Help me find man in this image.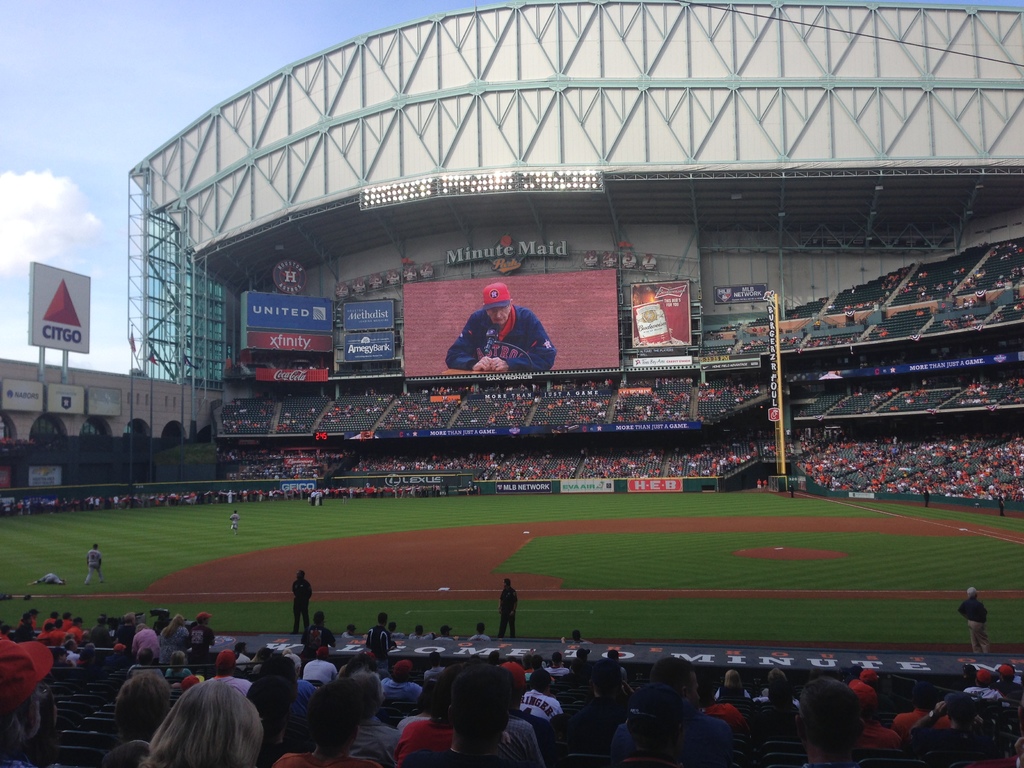
Found it: {"x1": 954, "y1": 586, "x2": 990, "y2": 659}.
